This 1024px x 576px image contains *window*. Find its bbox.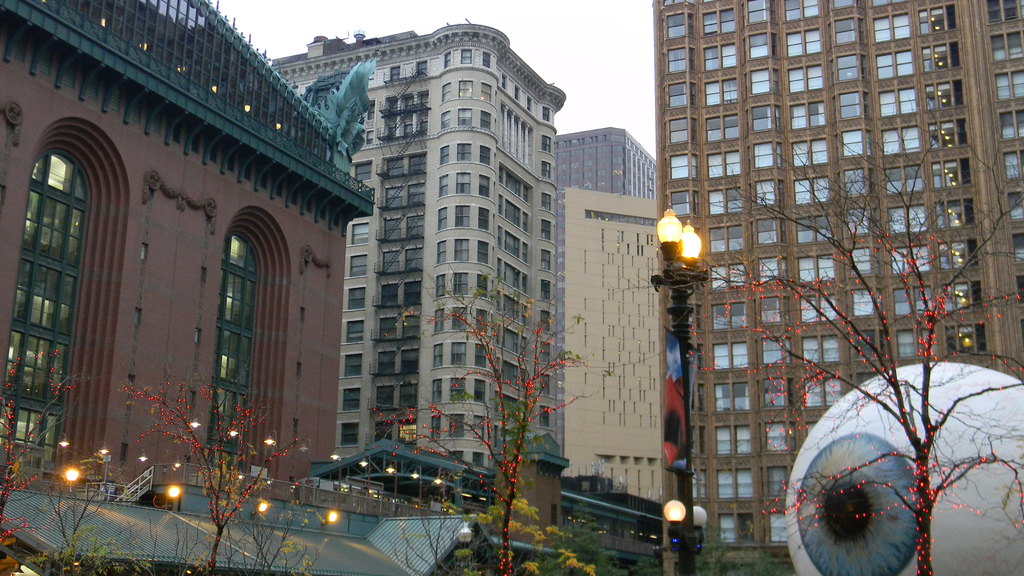
<region>786, 26, 823, 58</region>.
